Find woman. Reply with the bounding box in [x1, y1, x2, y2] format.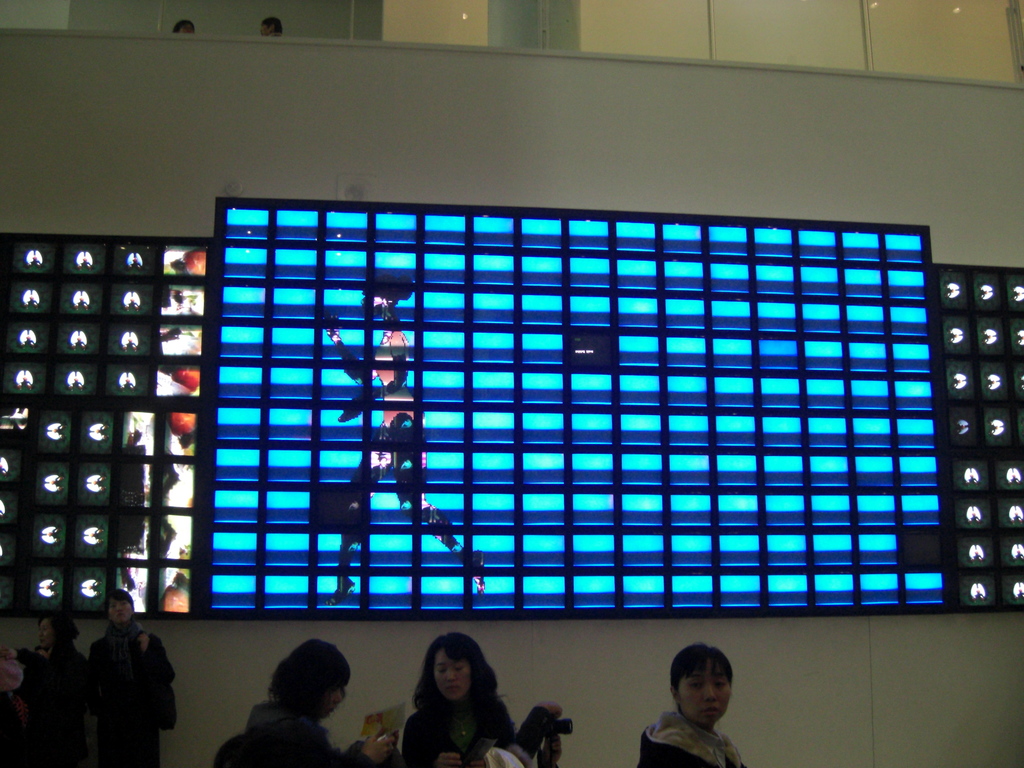
[637, 639, 751, 767].
